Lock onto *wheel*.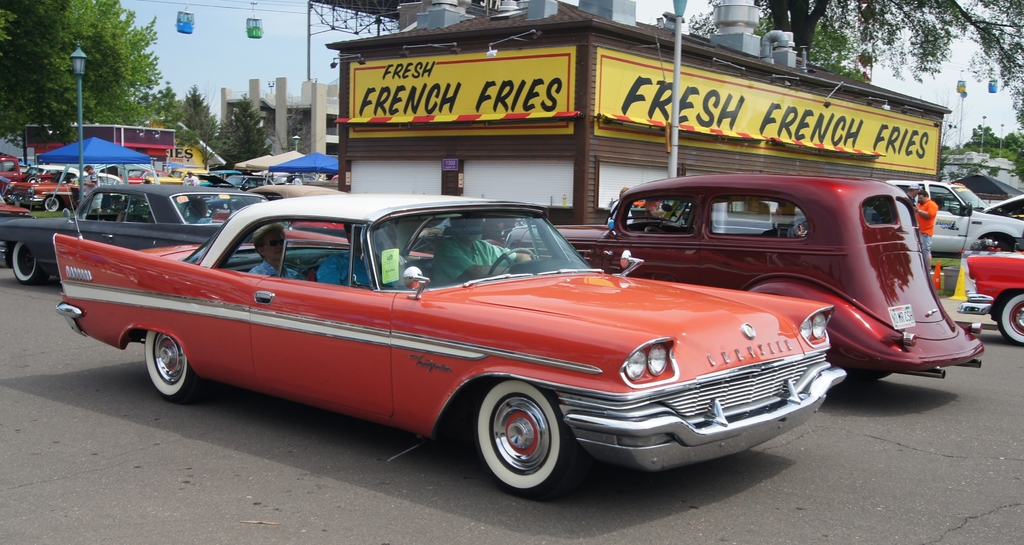
Locked: rect(12, 239, 50, 289).
